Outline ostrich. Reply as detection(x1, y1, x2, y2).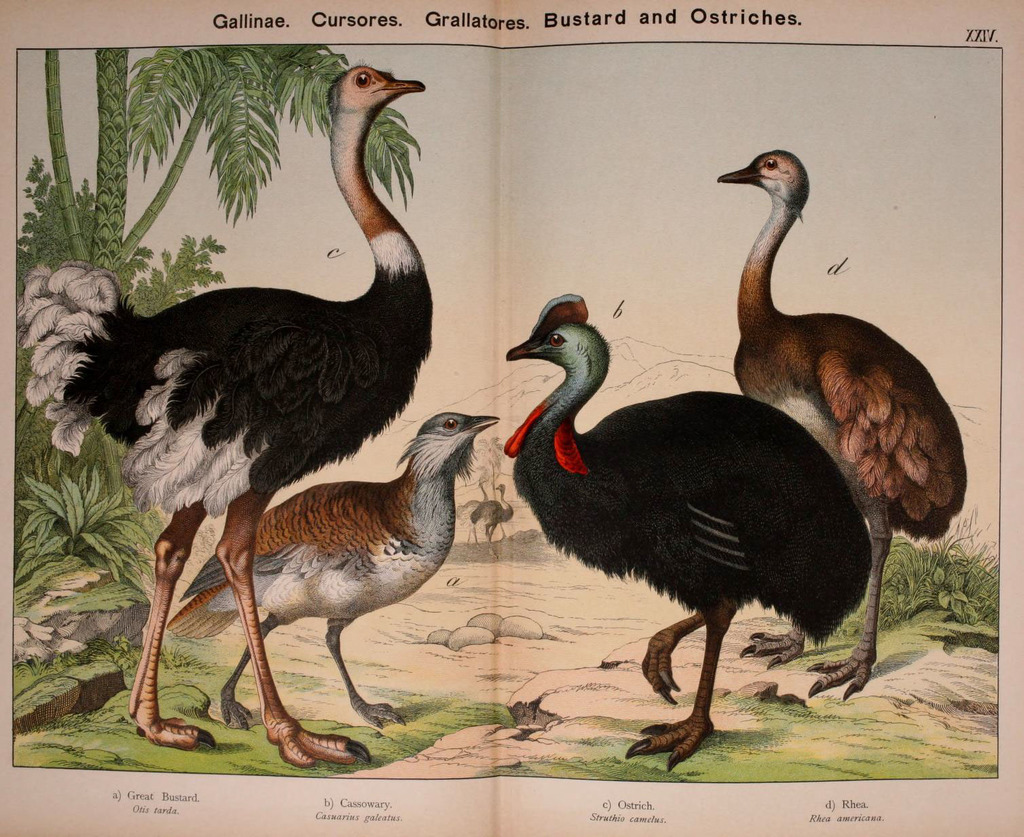
detection(495, 286, 872, 780).
